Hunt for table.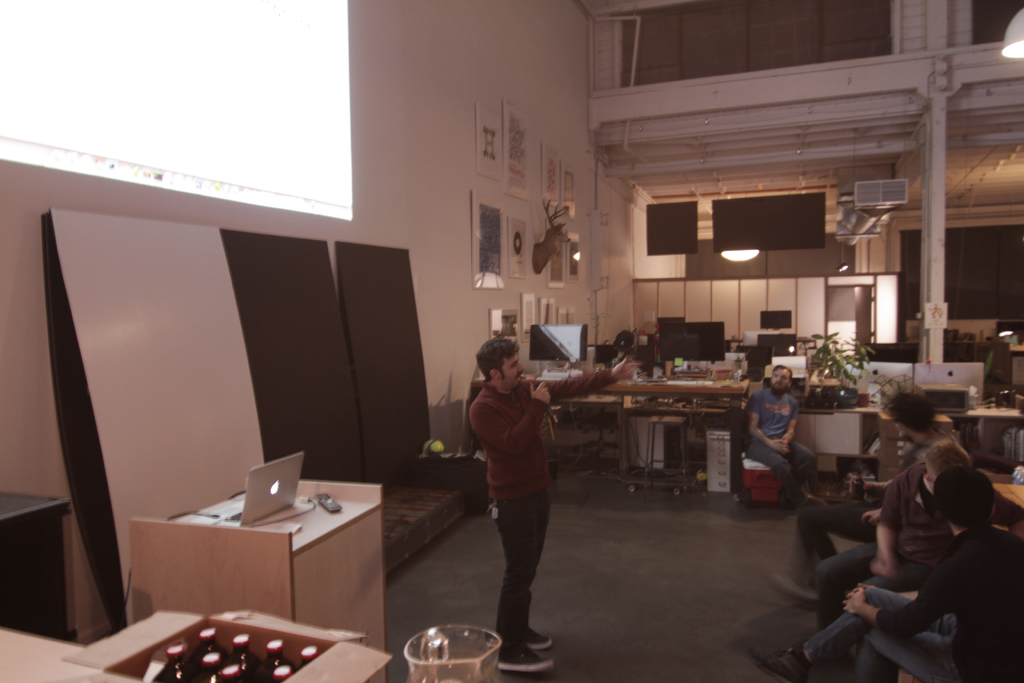
Hunted down at select_region(988, 478, 1023, 542).
